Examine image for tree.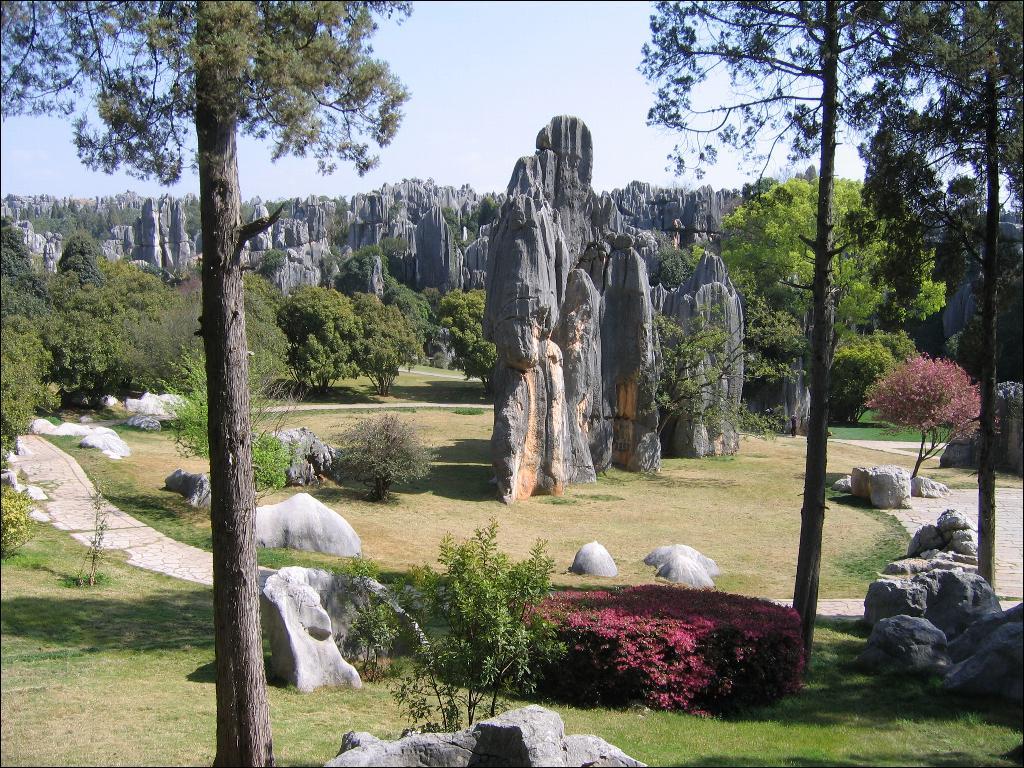
Examination result: <region>316, 513, 573, 739</region>.
